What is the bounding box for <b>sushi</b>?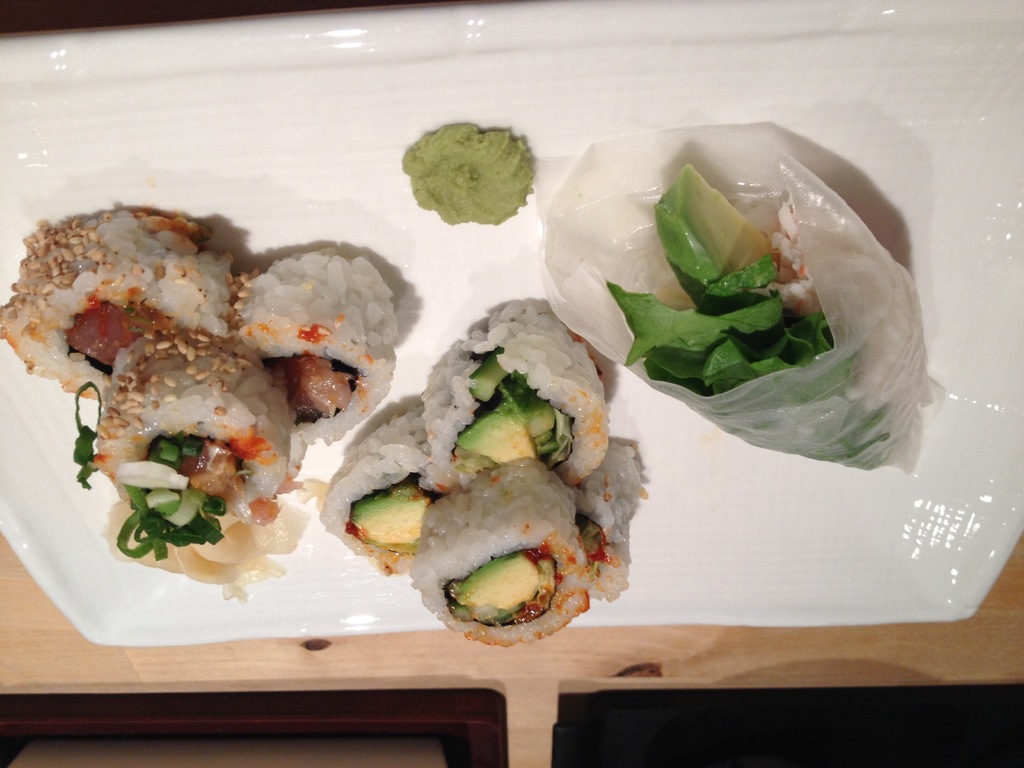
90, 326, 292, 524.
